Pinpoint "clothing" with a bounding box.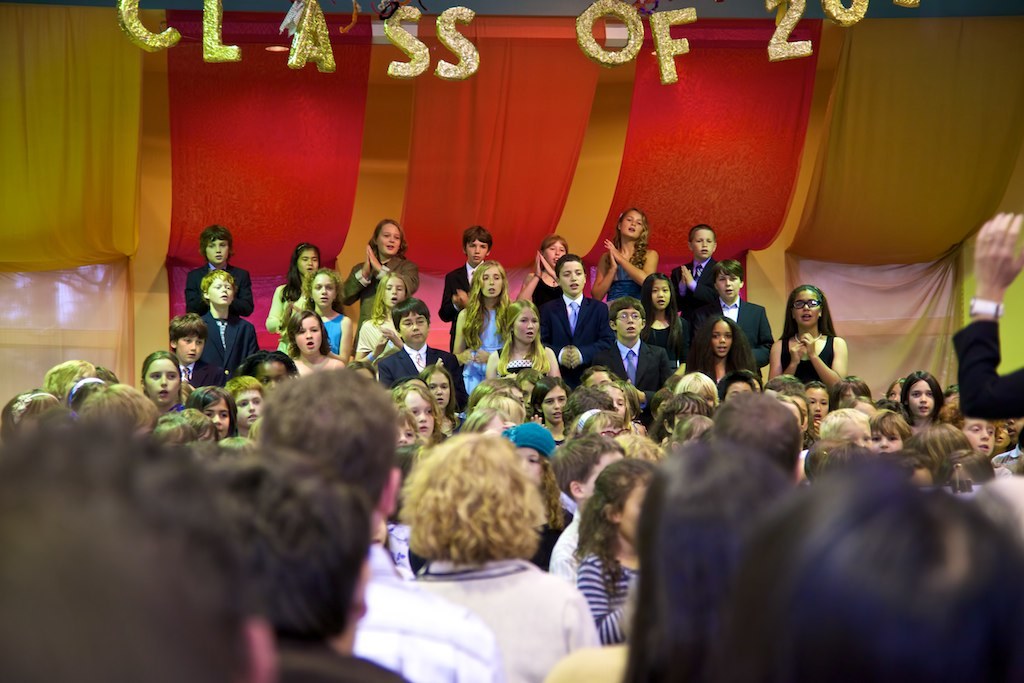
BBox(345, 252, 405, 312).
